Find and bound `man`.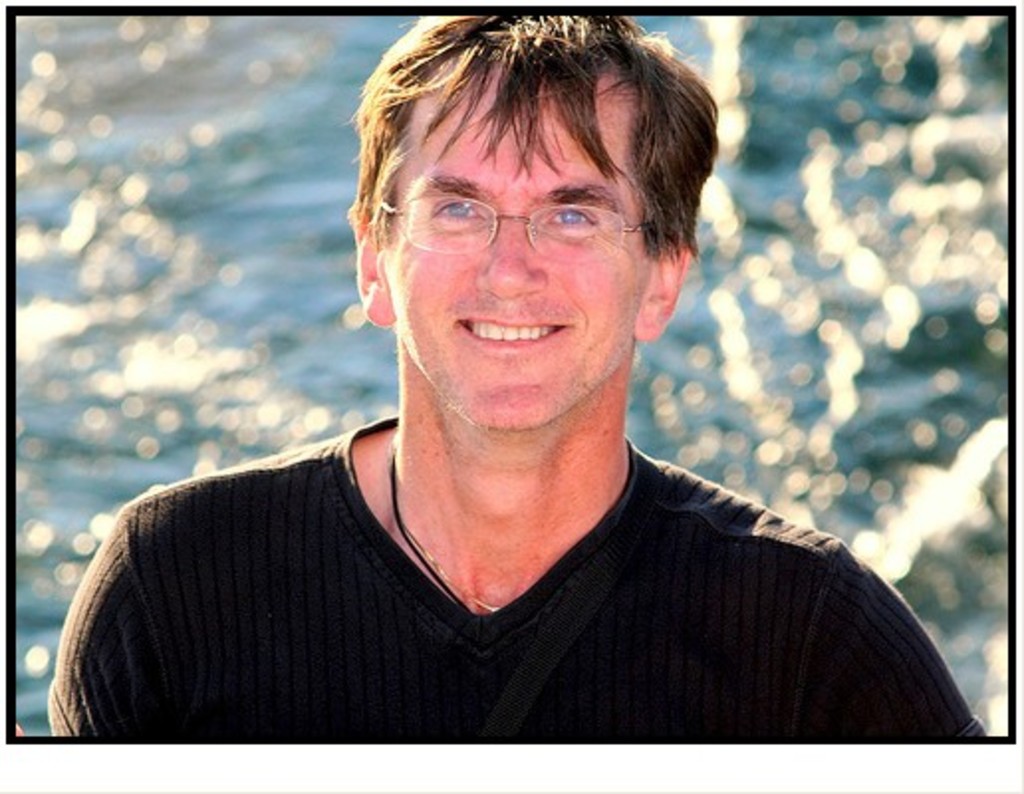
Bound: 64, 0, 959, 762.
